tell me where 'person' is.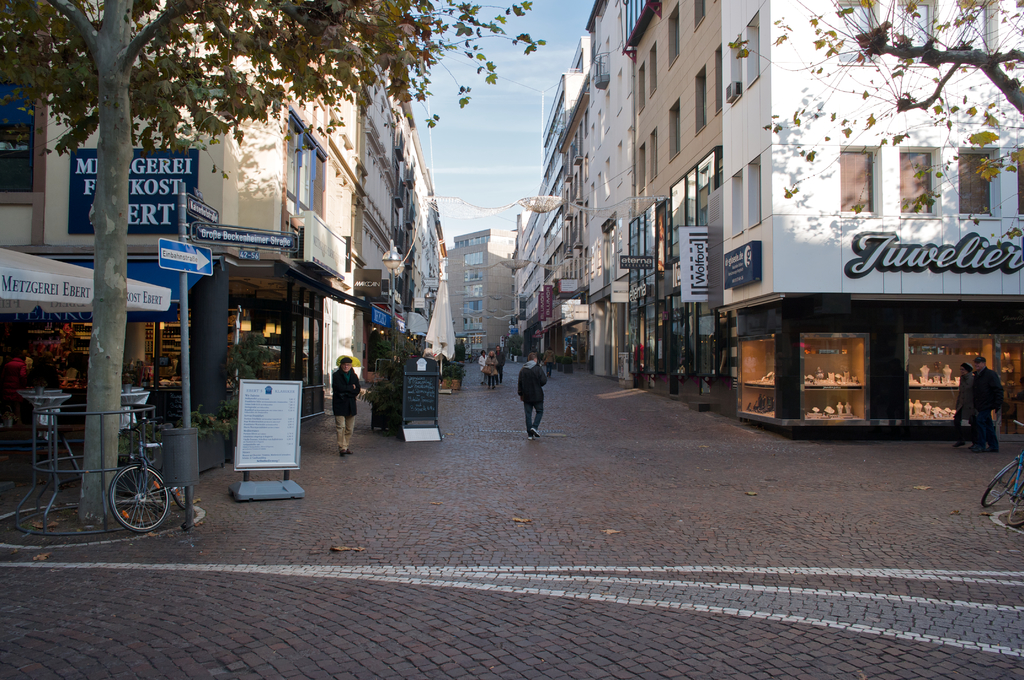
'person' is at rect(950, 361, 975, 444).
